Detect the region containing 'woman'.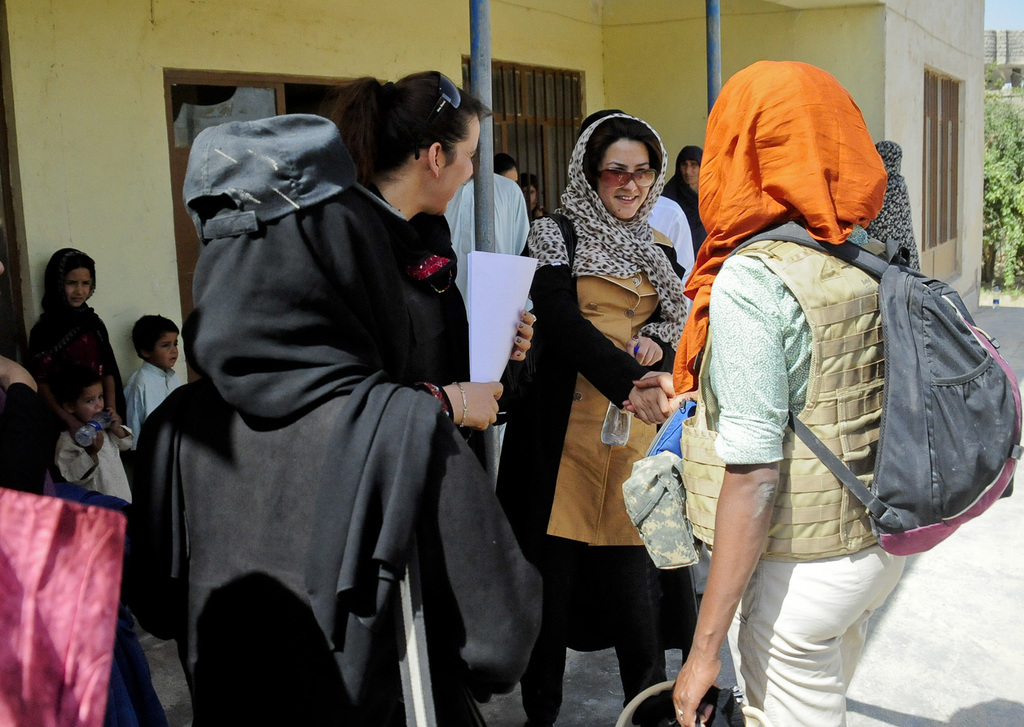
[left=519, top=116, right=709, bottom=726].
